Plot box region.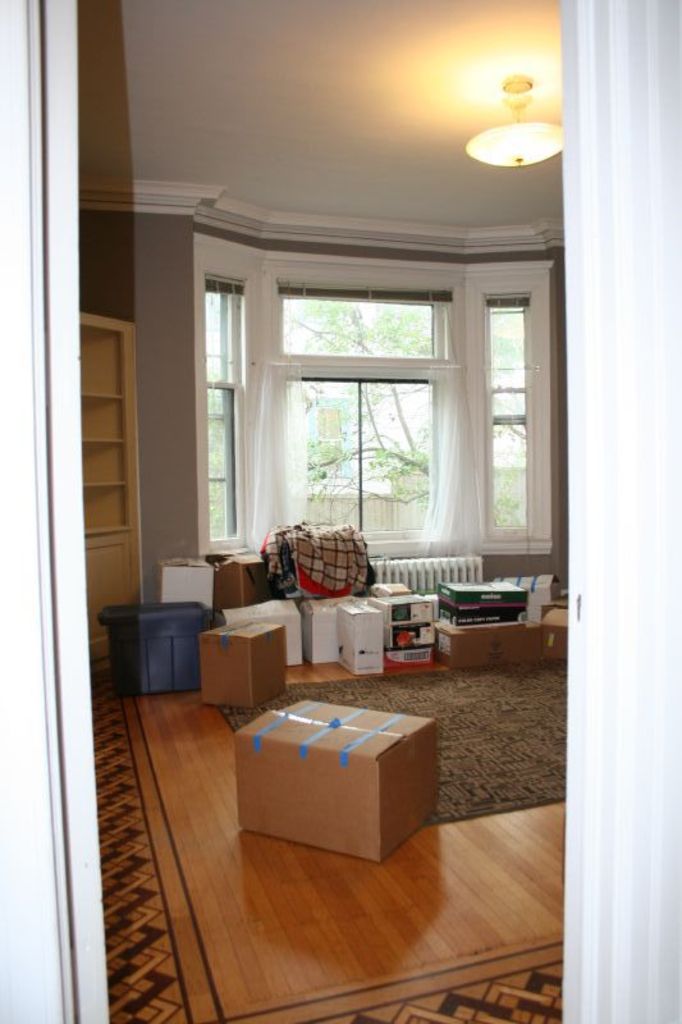
Plotted at 384 646 429 669.
